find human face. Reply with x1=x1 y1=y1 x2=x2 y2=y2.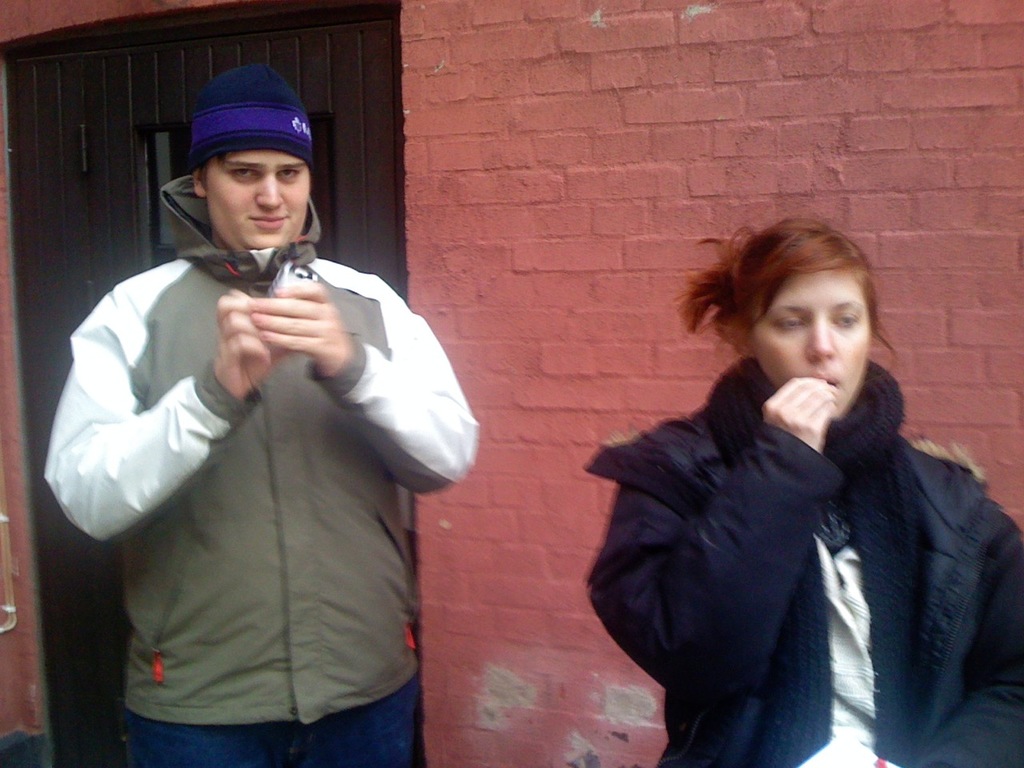
x1=208 y1=149 x2=310 y2=248.
